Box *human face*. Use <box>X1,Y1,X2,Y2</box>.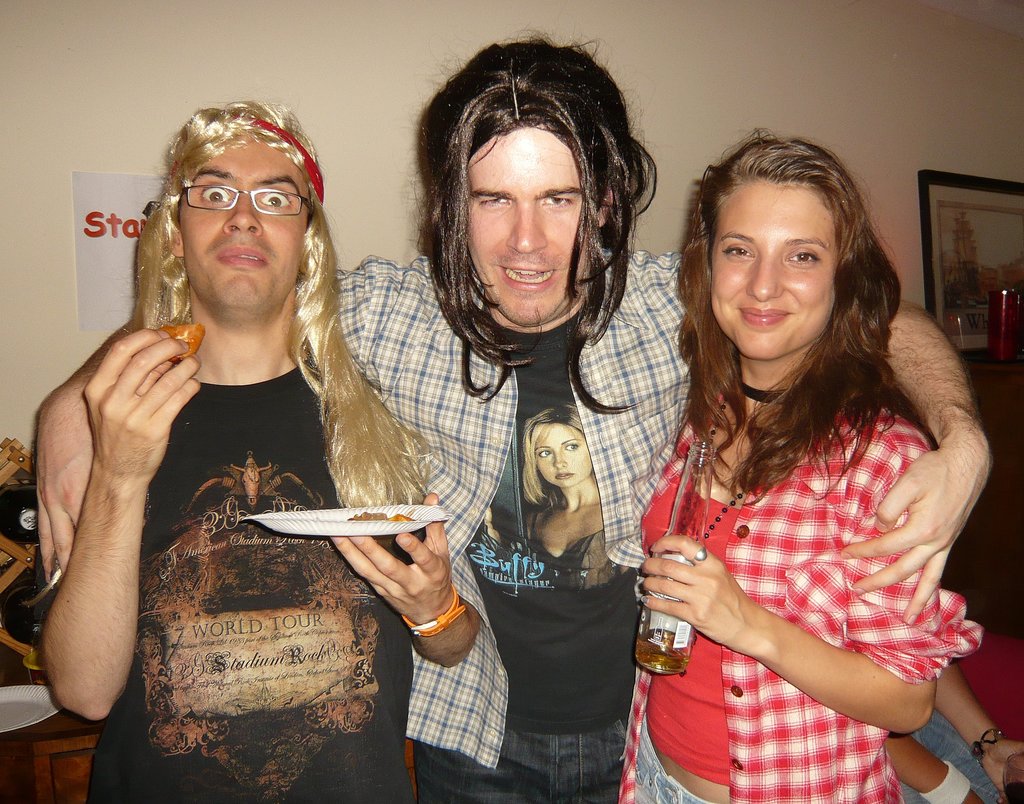
<box>538,430,594,486</box>.
